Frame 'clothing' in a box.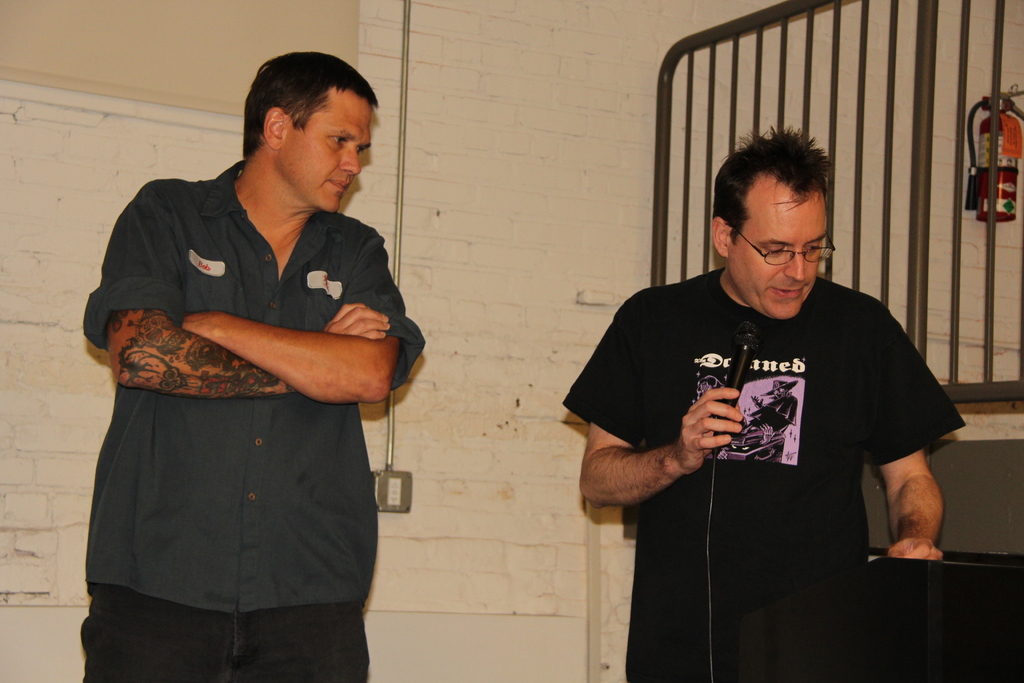
563:268:967:682.
